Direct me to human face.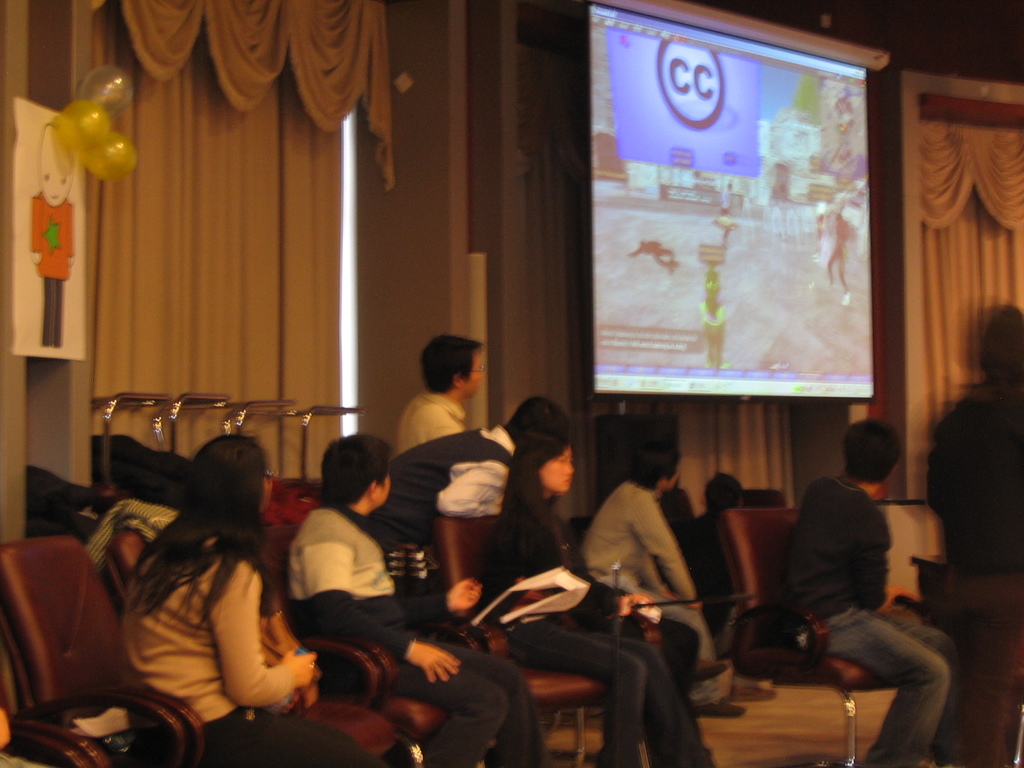
Direction: crop(380, 476, 392, 505).
